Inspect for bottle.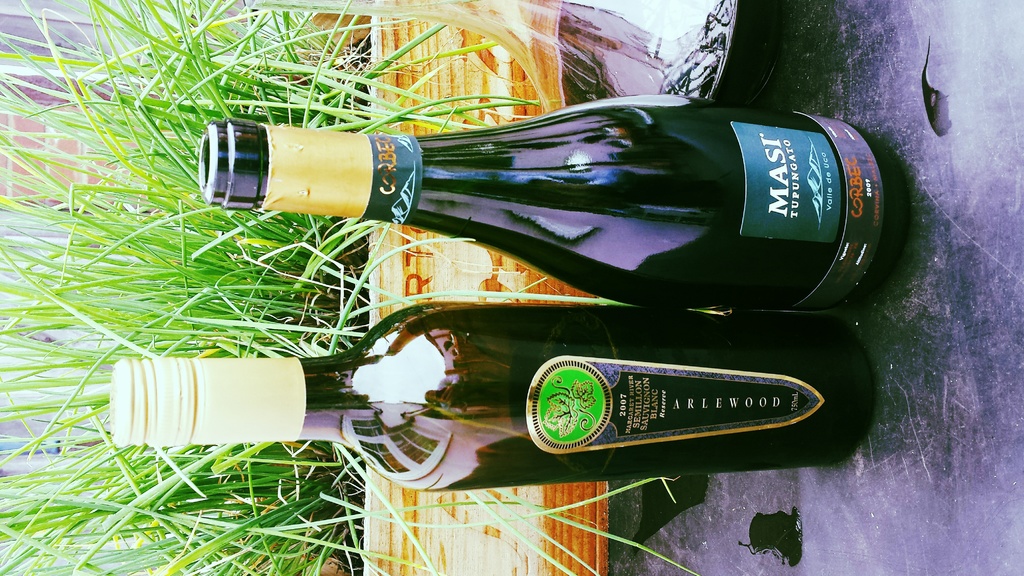
Inspection: pyautogui.locateOnScreen(111, 308, 891, 508).
